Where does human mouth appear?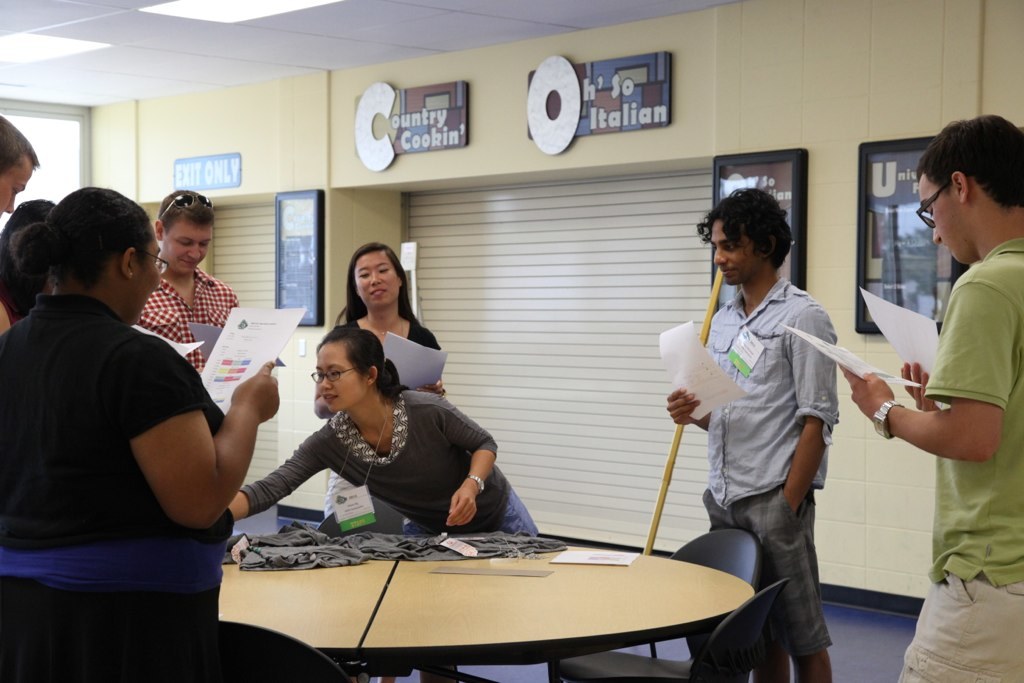
Appears at select_region(324, 394, 339, 399).
